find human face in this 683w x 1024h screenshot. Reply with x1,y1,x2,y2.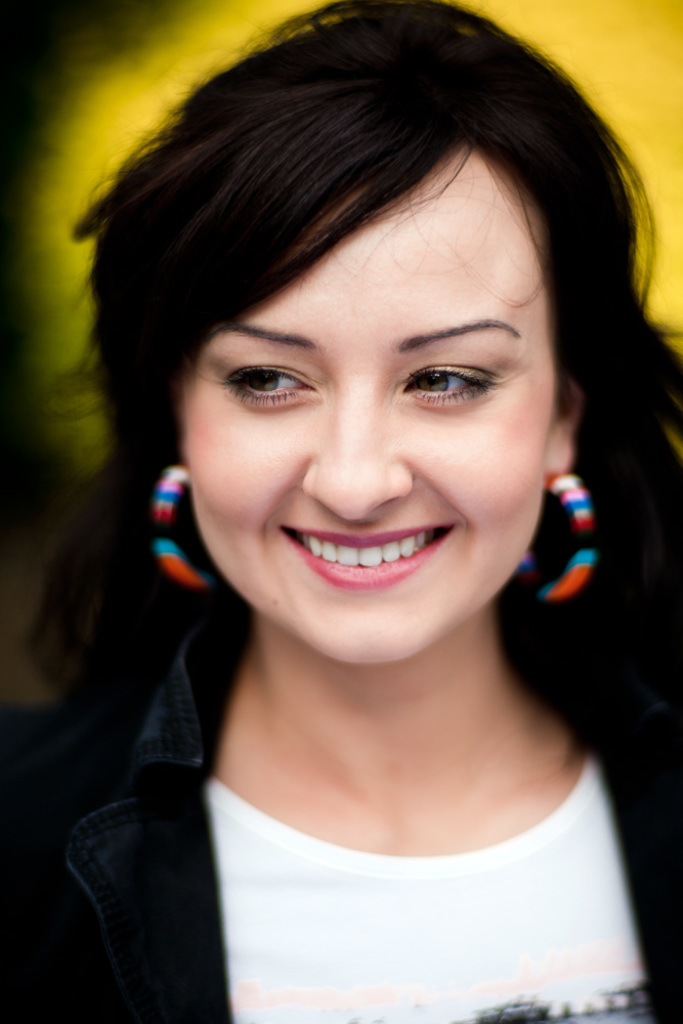
189,164,552,675.
